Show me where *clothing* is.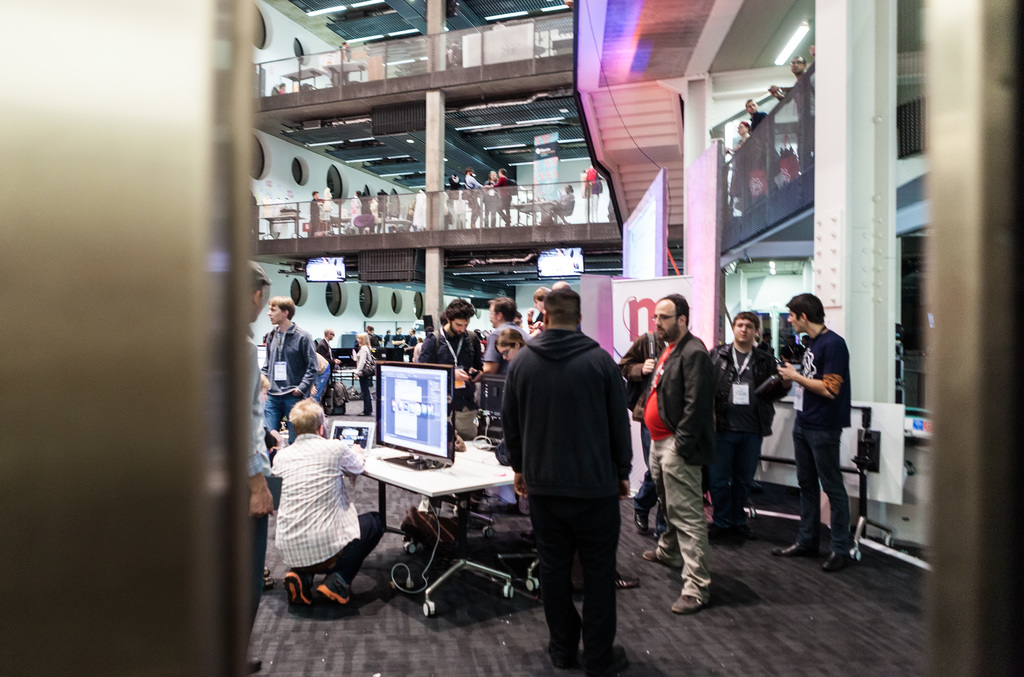
*clothing* is at [261, 407, 376, 605].
